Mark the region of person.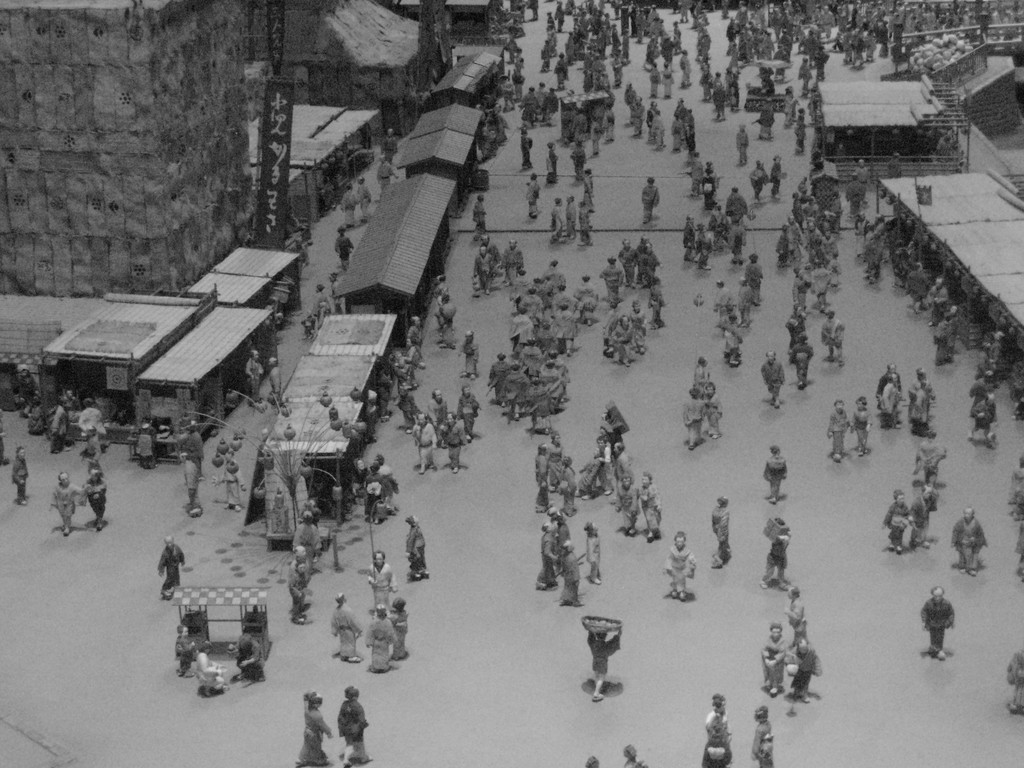
Region: 664 534 698 602.
